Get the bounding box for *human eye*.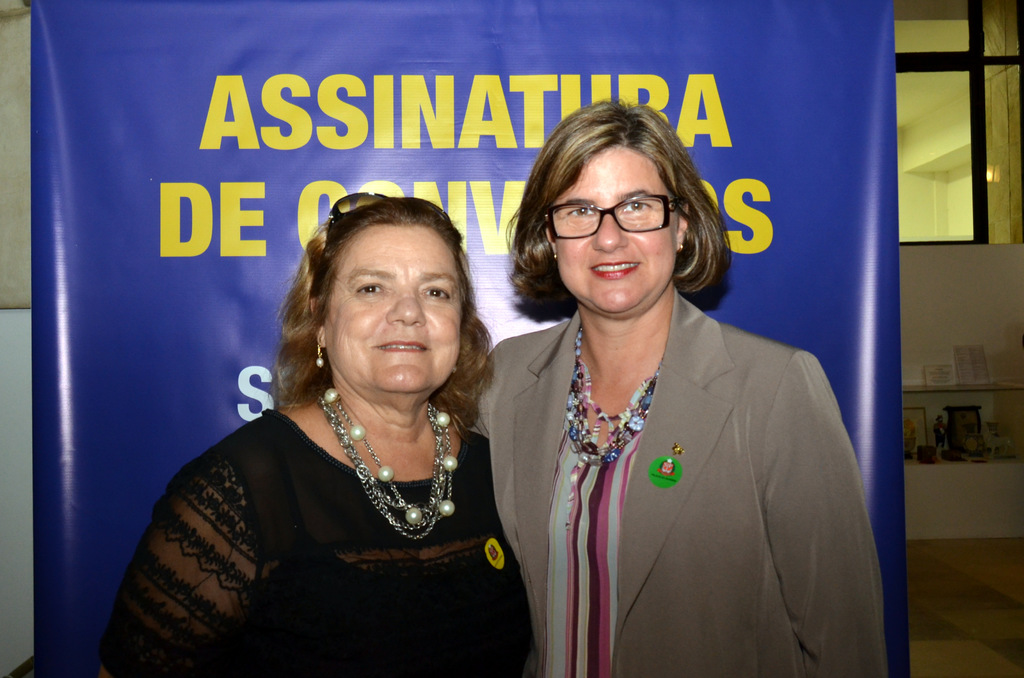
select_region(562, 207, 595, 216).
